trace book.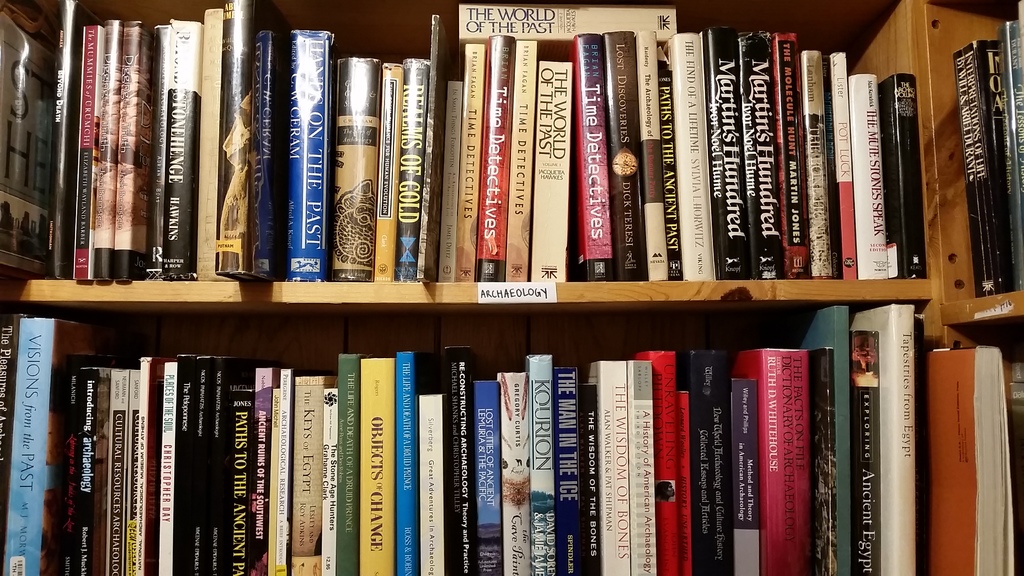
Traced to {"left": 1000, "top": 20, "right": 1023, "bottom": 289}.
